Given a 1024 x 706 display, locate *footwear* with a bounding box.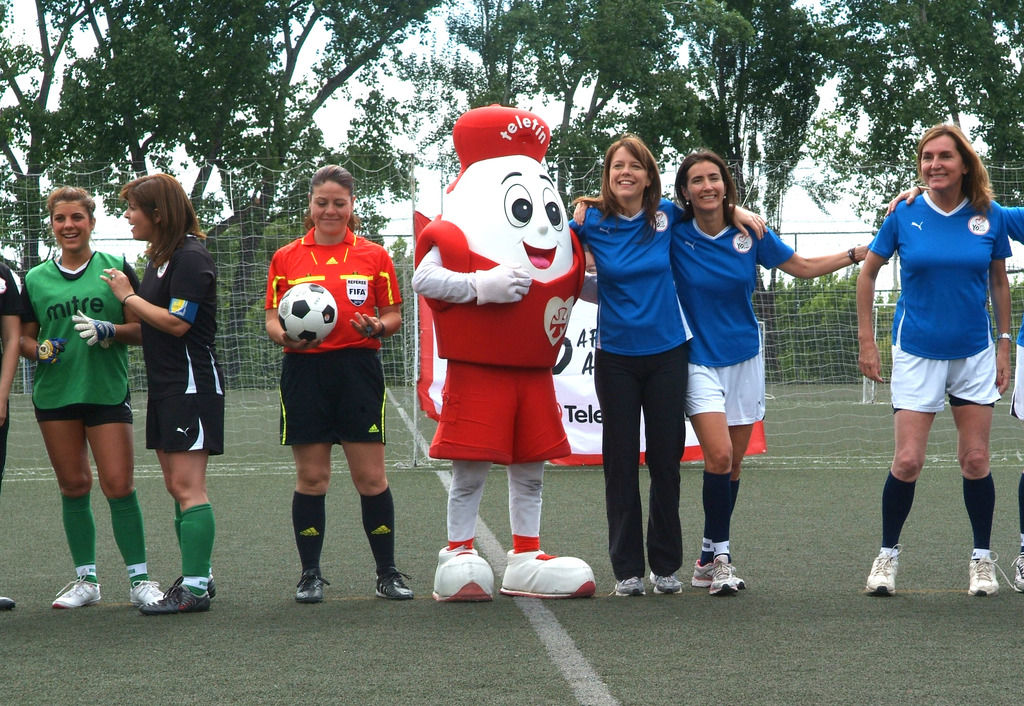
Located: x1=652 y1=572 x2=682 y2=595.
